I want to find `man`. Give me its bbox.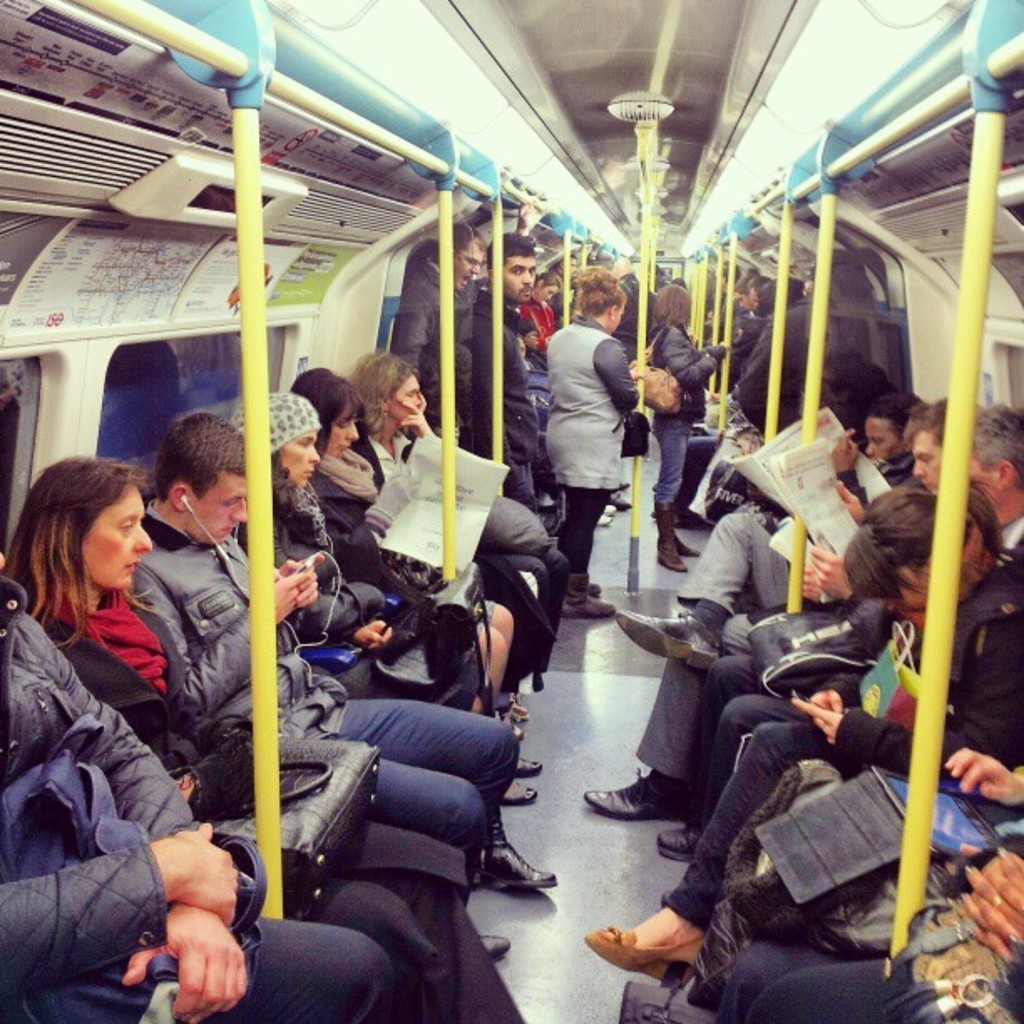
[x1=463, y1=226, x2=544, y2=504].
